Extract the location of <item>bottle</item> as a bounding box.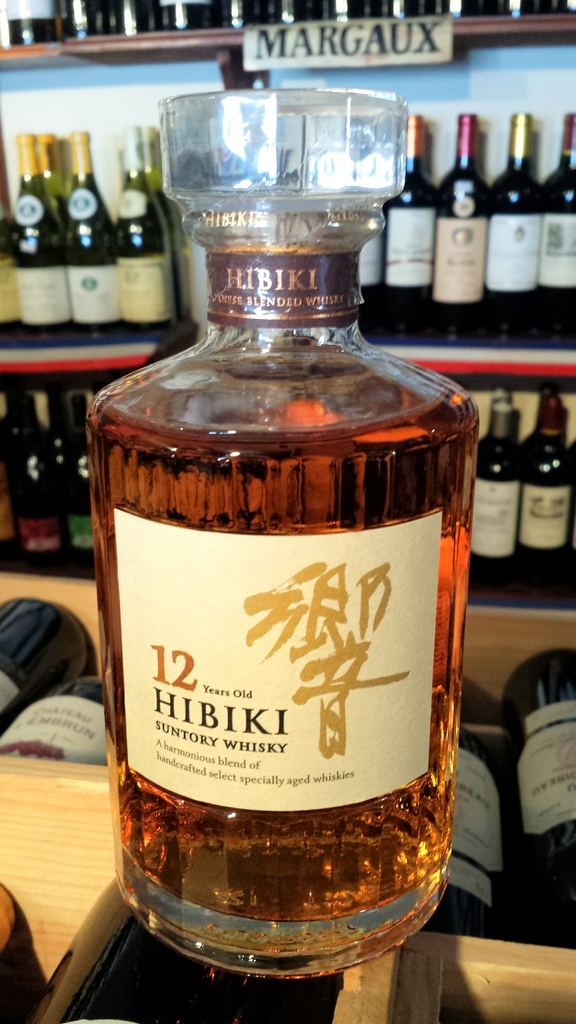
select_region(0, 682, 109, 774).
